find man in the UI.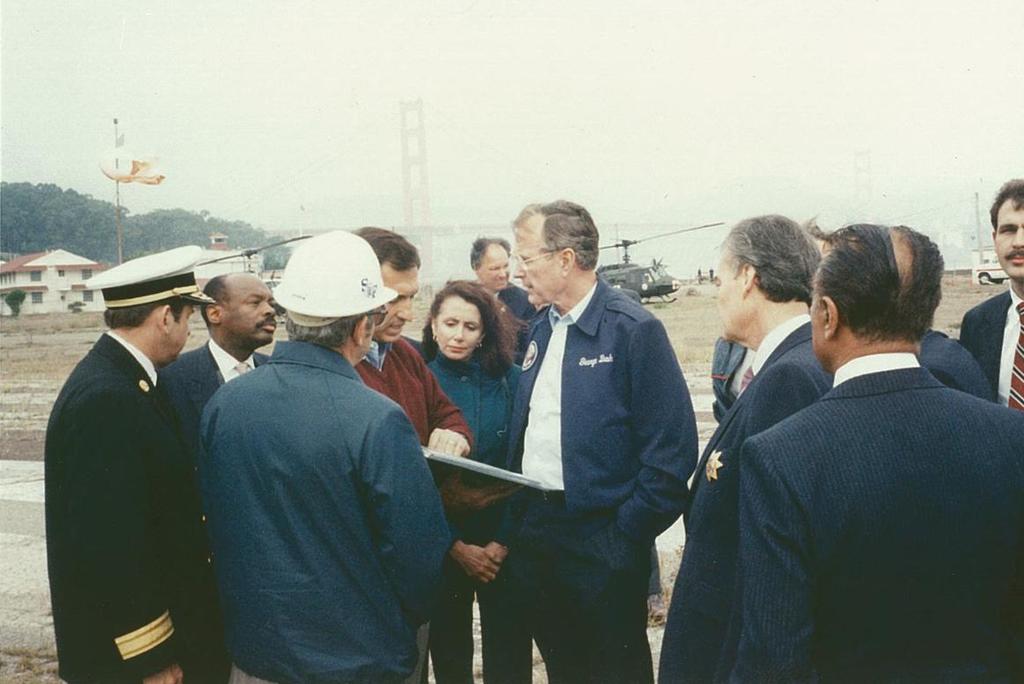
UI element at (954,169,1023,412).
